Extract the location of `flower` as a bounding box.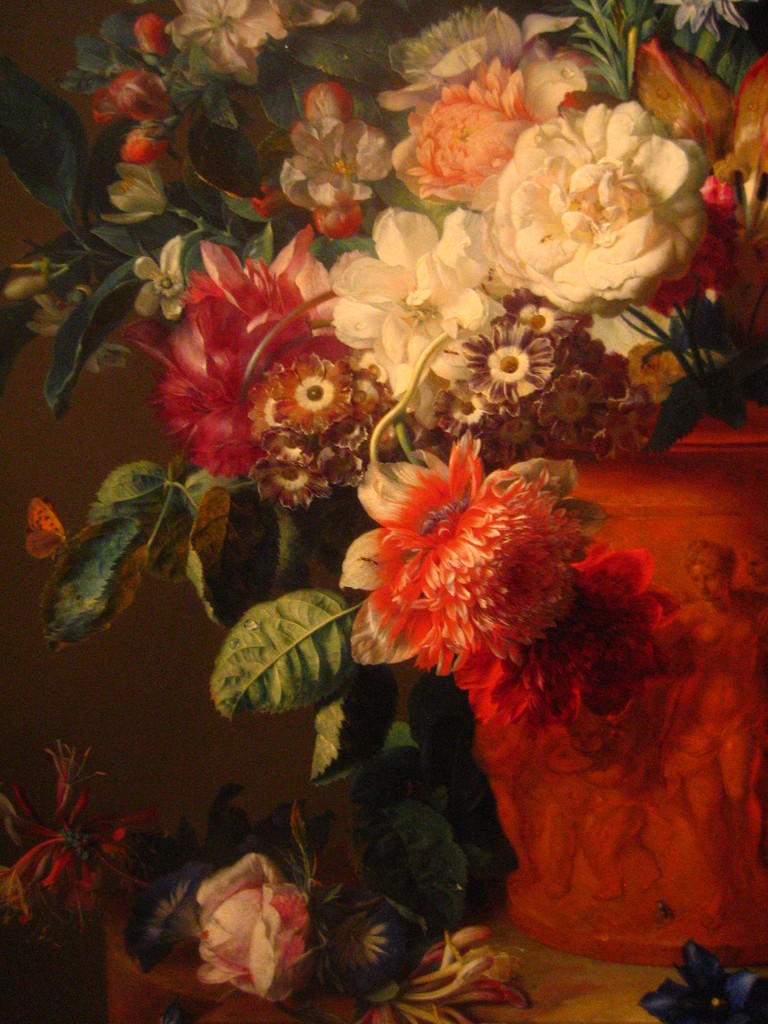
pyautogui.locateOnScreen(194, 848, 317, 1007).
